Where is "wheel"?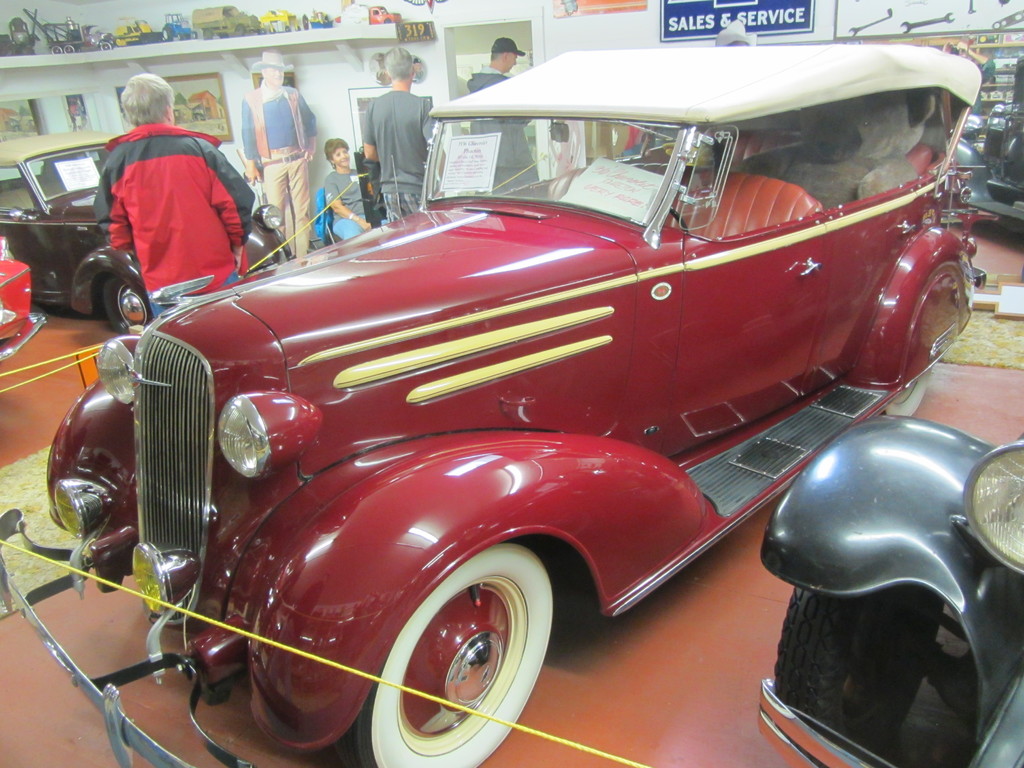
bbox(886, 369, 932, 414).
